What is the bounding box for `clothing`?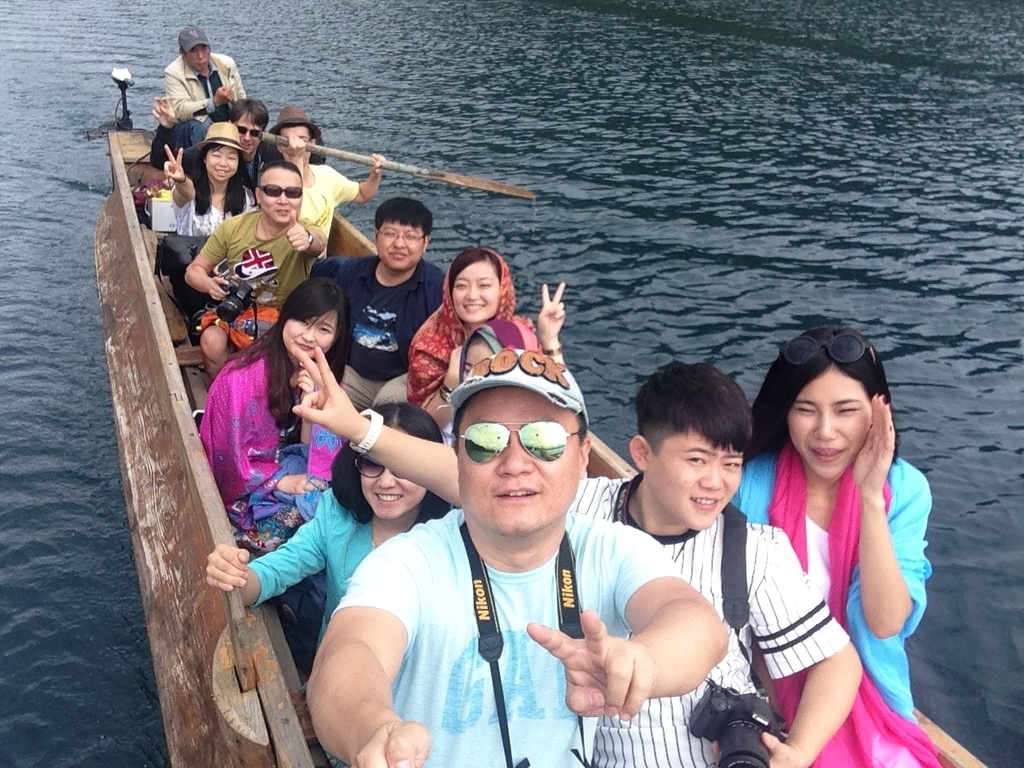
[x1=400, y1=250, x2=566, y2=418].
